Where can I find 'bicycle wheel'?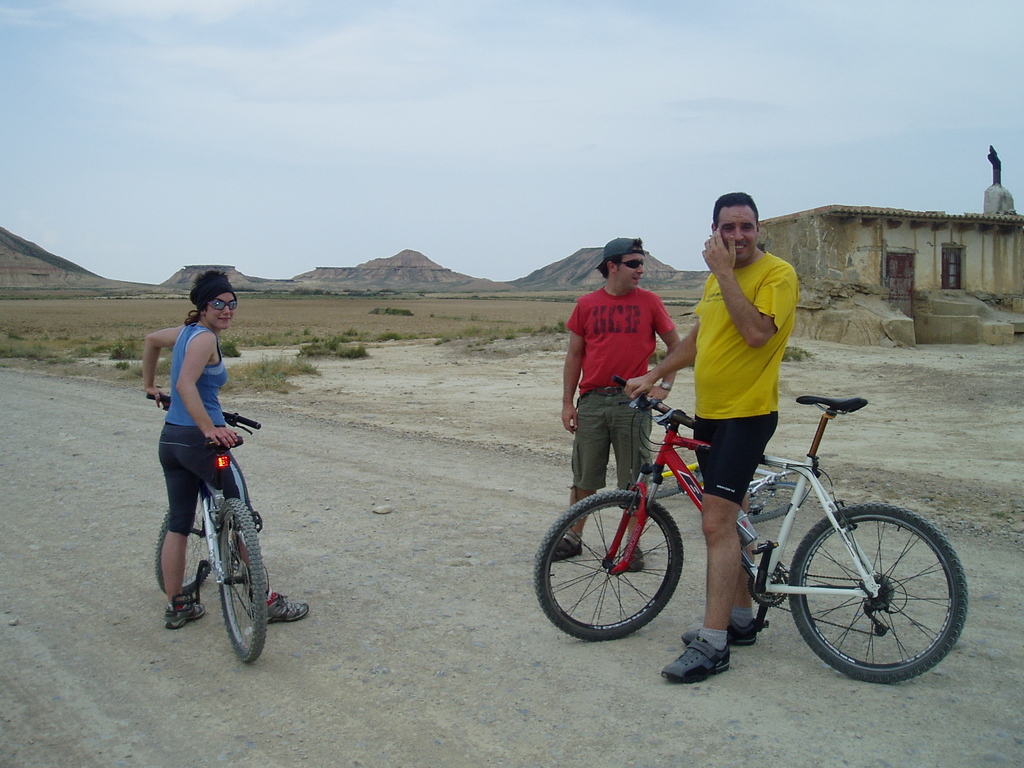
You can find it at left=212, top=500, right=265, bottom=660.
